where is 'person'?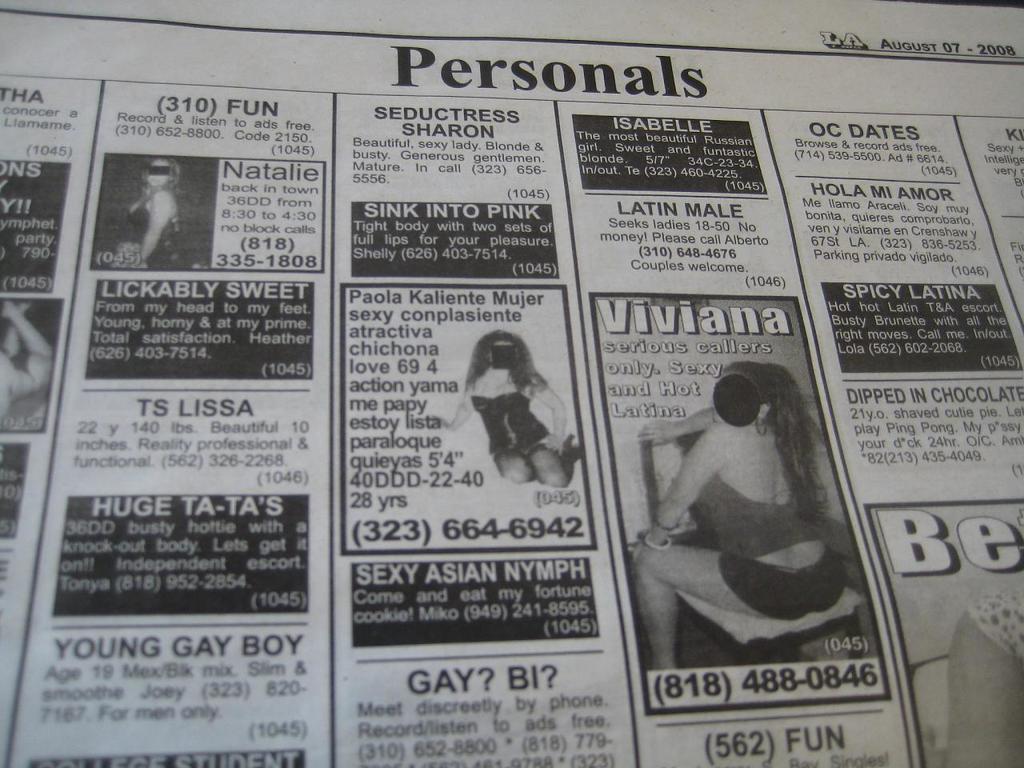
x1=0 y1=302 x2=52 y2=428.
